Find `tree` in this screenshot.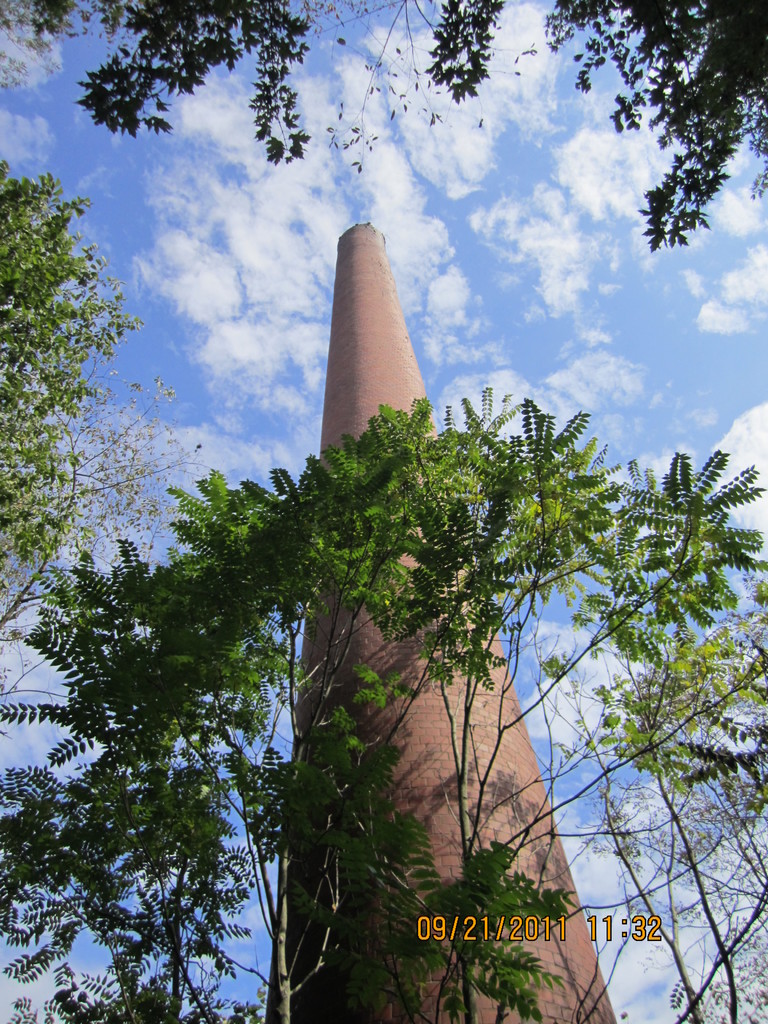
The bounding box for `tree` is <box>0,0,767,259</box>.
